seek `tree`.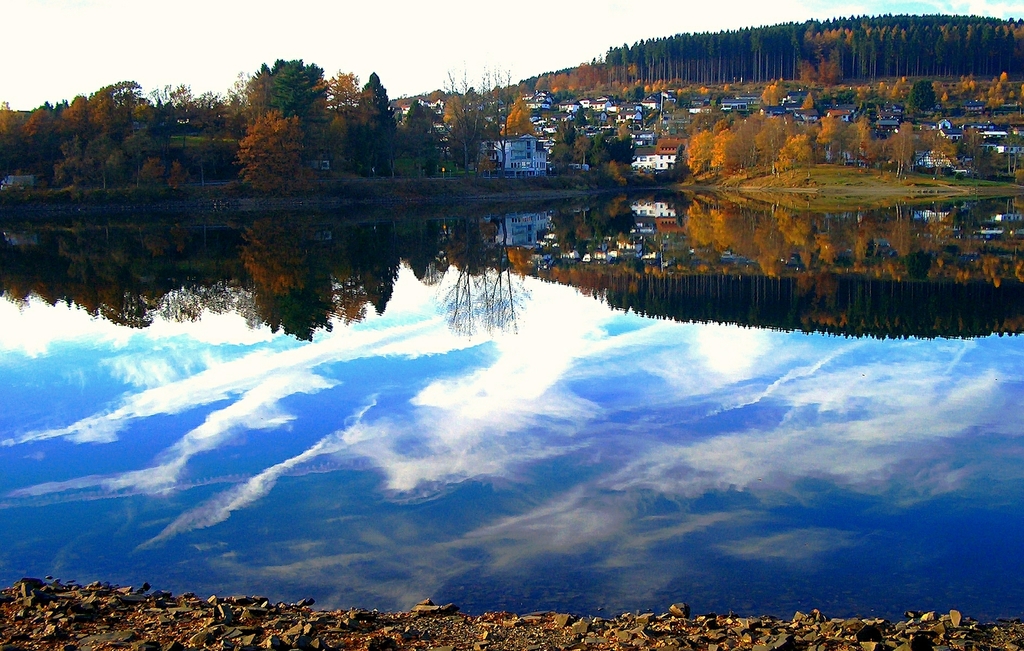
<region>997, 11, 1023, 82</region>.
